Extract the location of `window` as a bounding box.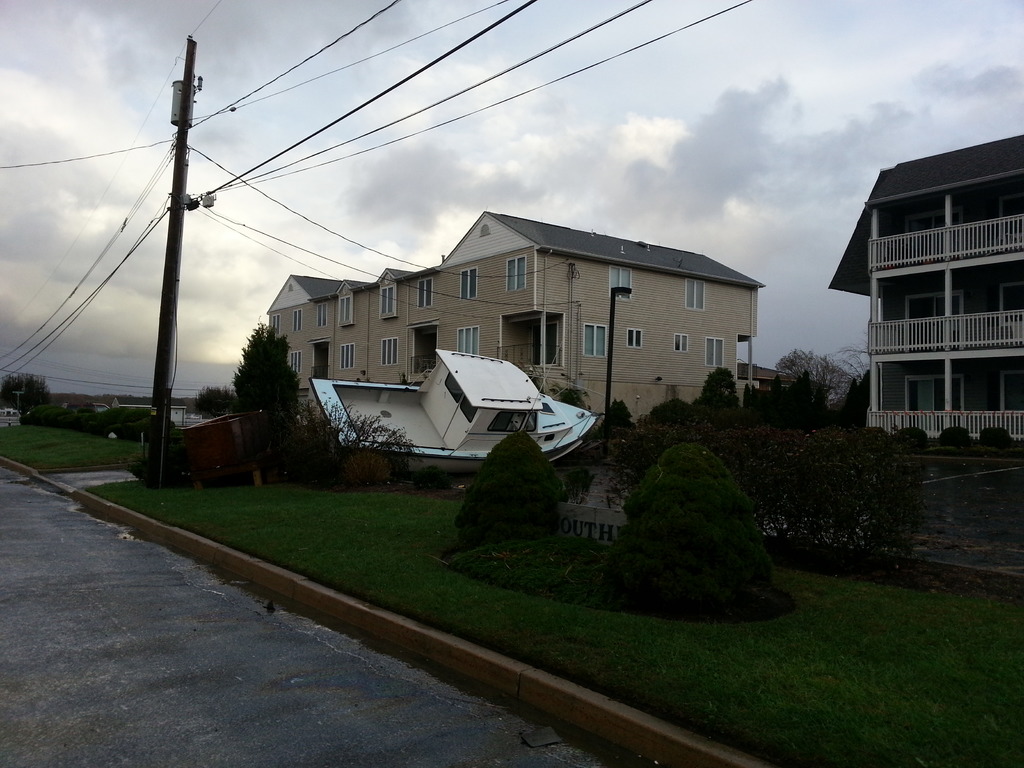
341,300,355,324.
